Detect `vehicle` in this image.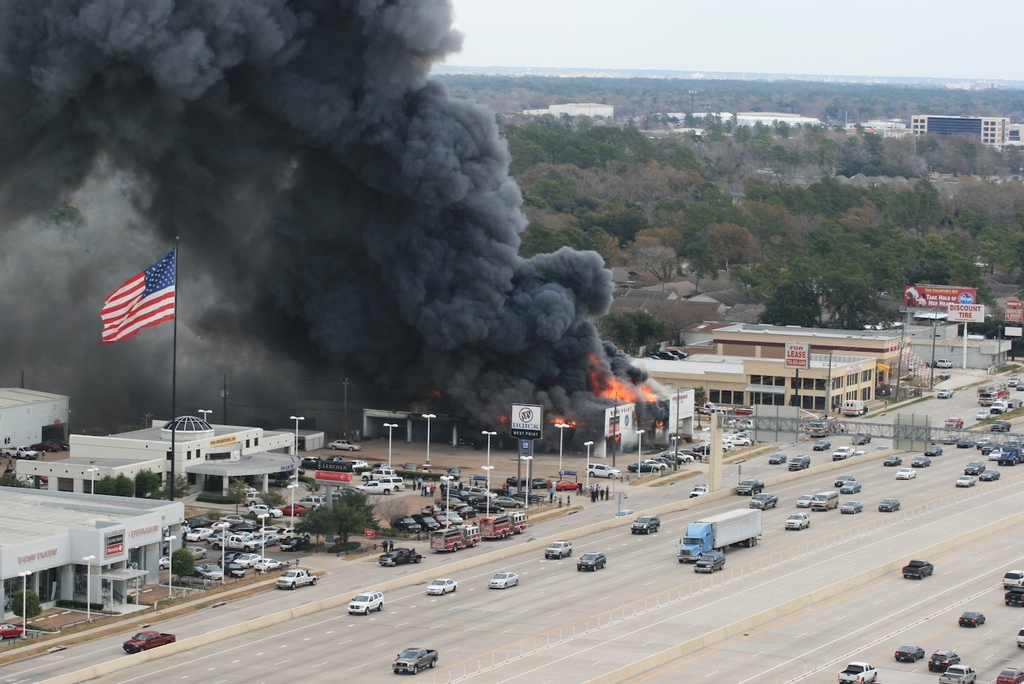
Detection: {"x1": 836, "y1": 658, "x2": 877, "y2": 683}.
